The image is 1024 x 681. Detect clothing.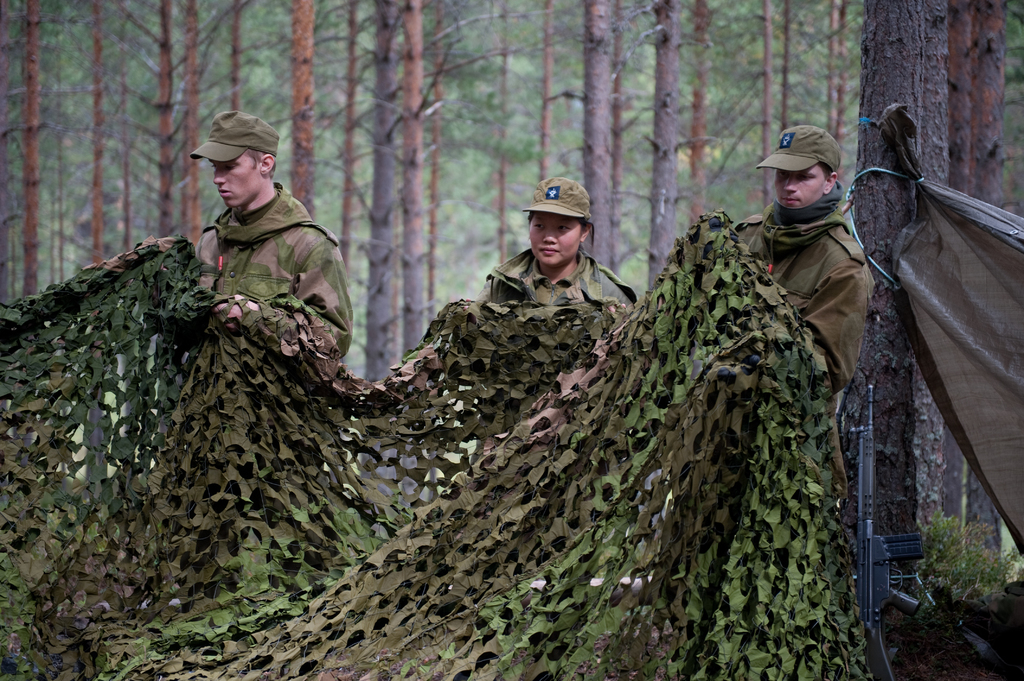
Detection: <bbox>727, 182, 870, 502</bbox>.
